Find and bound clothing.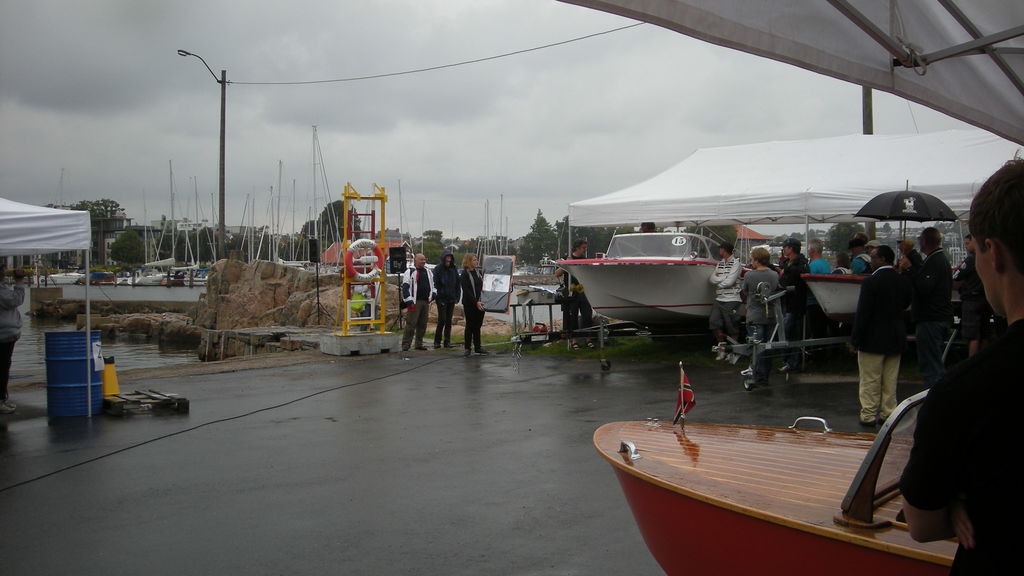
Bound: <region>435, 301, 449, 344</region>.
